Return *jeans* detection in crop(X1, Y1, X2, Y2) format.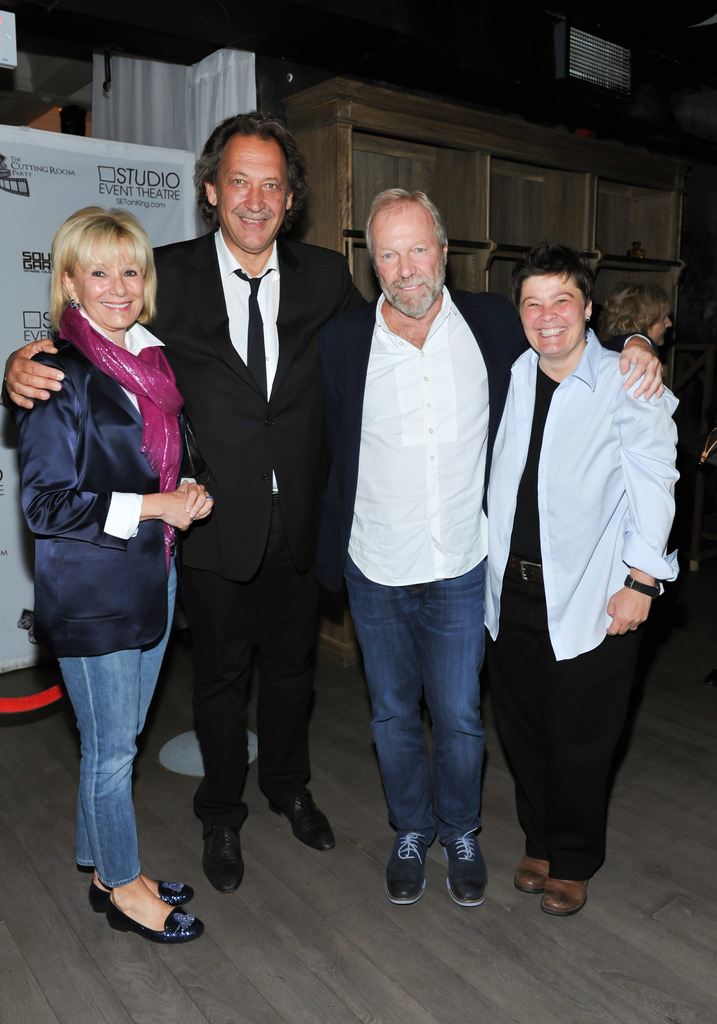
crop(342, 555, 487, 847).
